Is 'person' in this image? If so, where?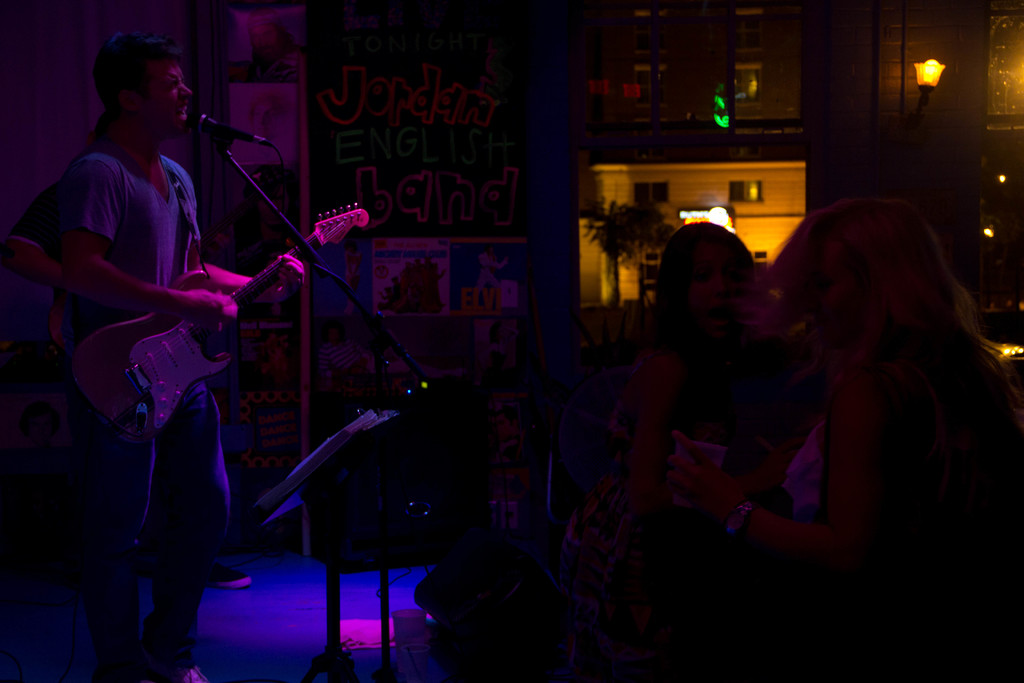
Yes, at 317 319 465 377.
